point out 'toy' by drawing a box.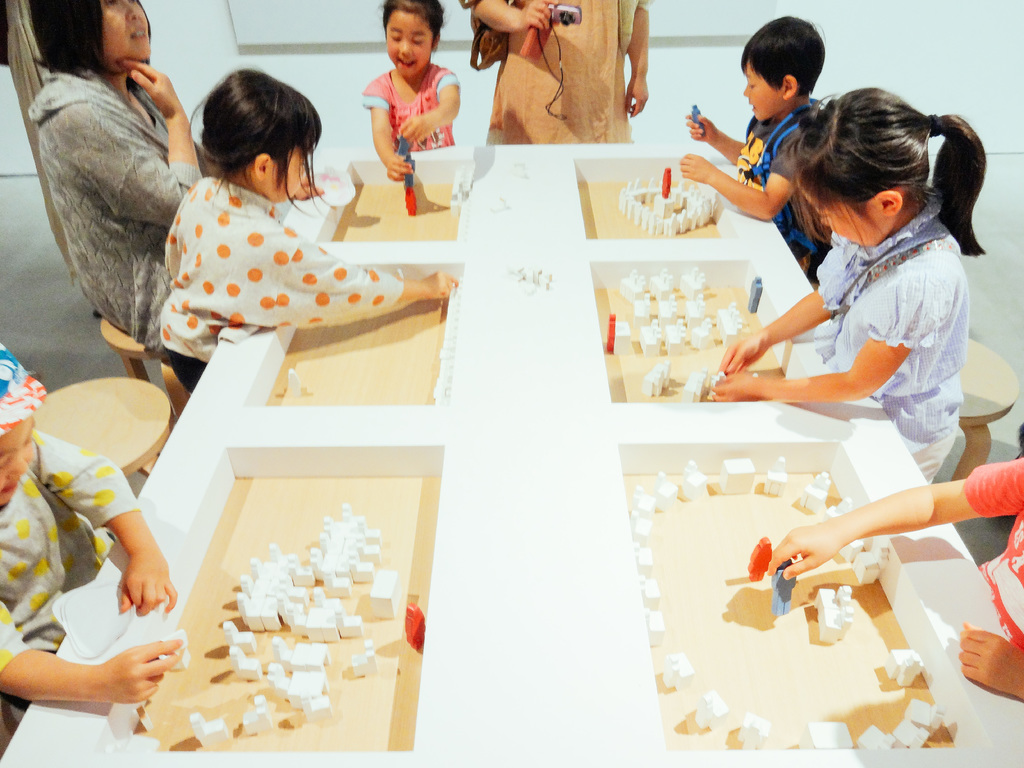
crop(690, 317, 712, 347).
